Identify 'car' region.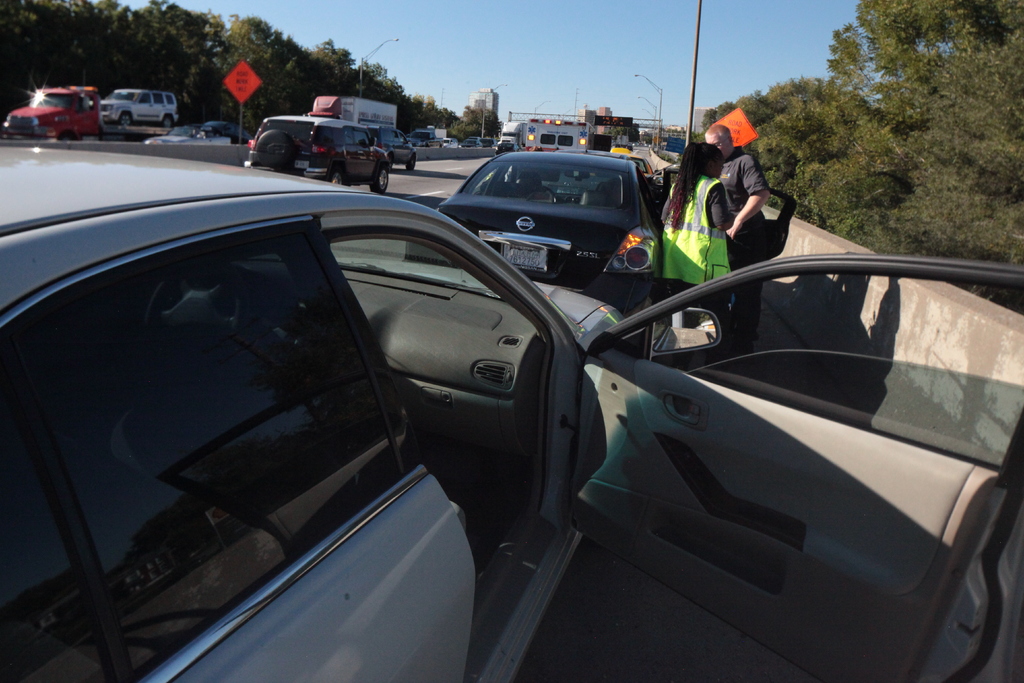
Region: 2/79/104/142.
